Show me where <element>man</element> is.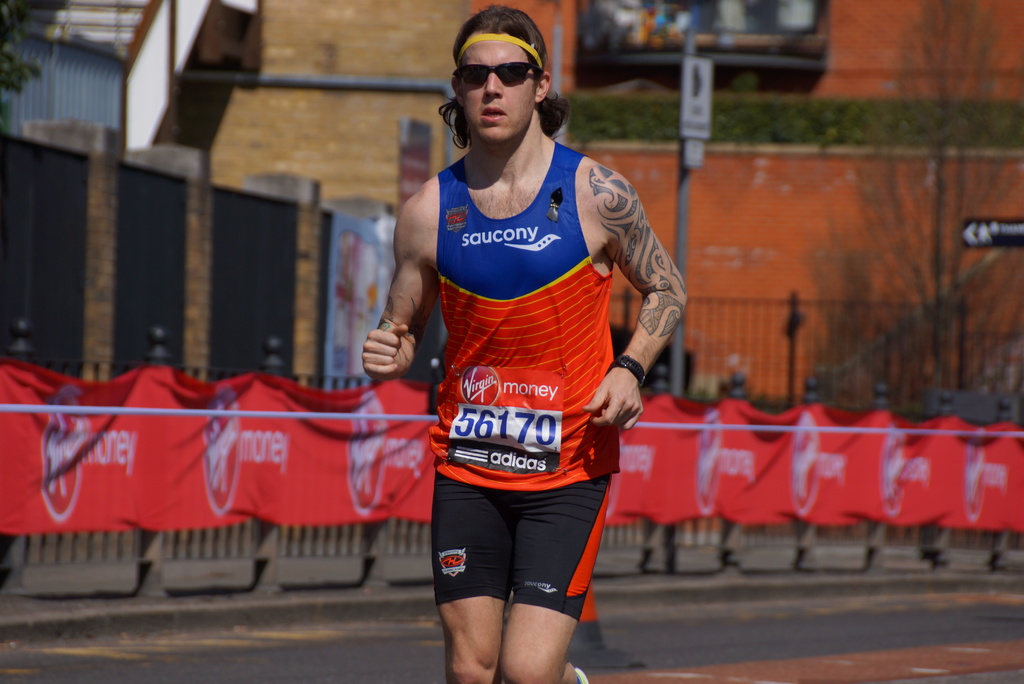
<element>man</element> is at pyautogui.locateOnScreen(342, 1, 707, 678).
